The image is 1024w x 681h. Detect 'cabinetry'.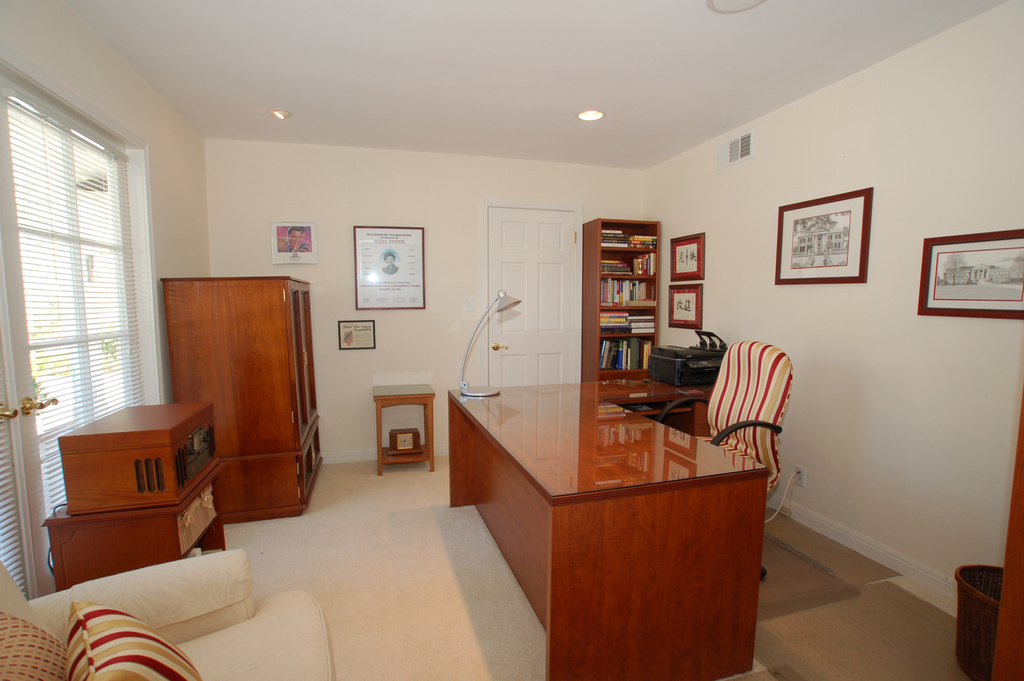
Detection: Rect(159, 264, 330, 507).
